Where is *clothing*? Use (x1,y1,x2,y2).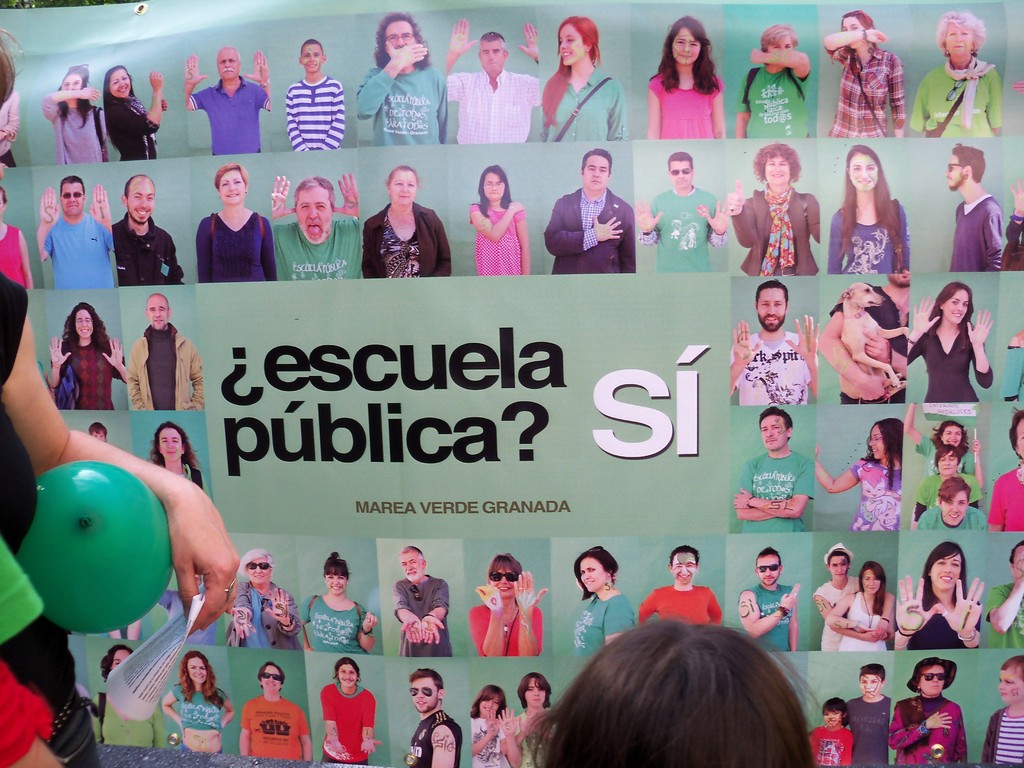
(106,212,184,289).
